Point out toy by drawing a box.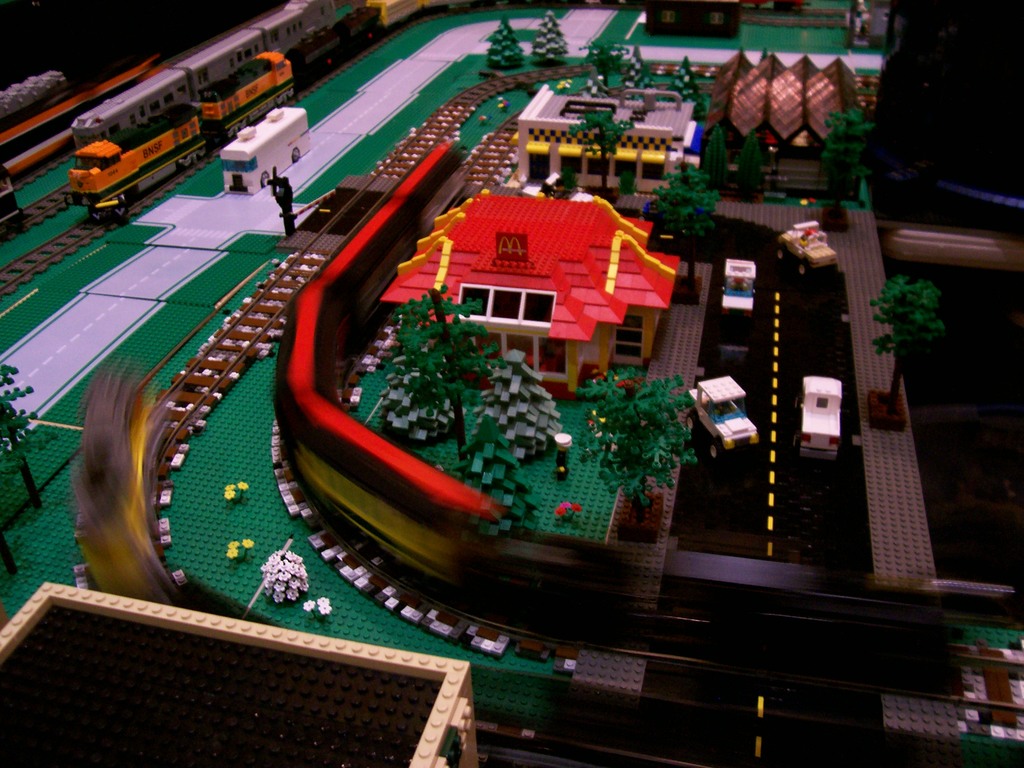
[719, 256, 765, 362].
